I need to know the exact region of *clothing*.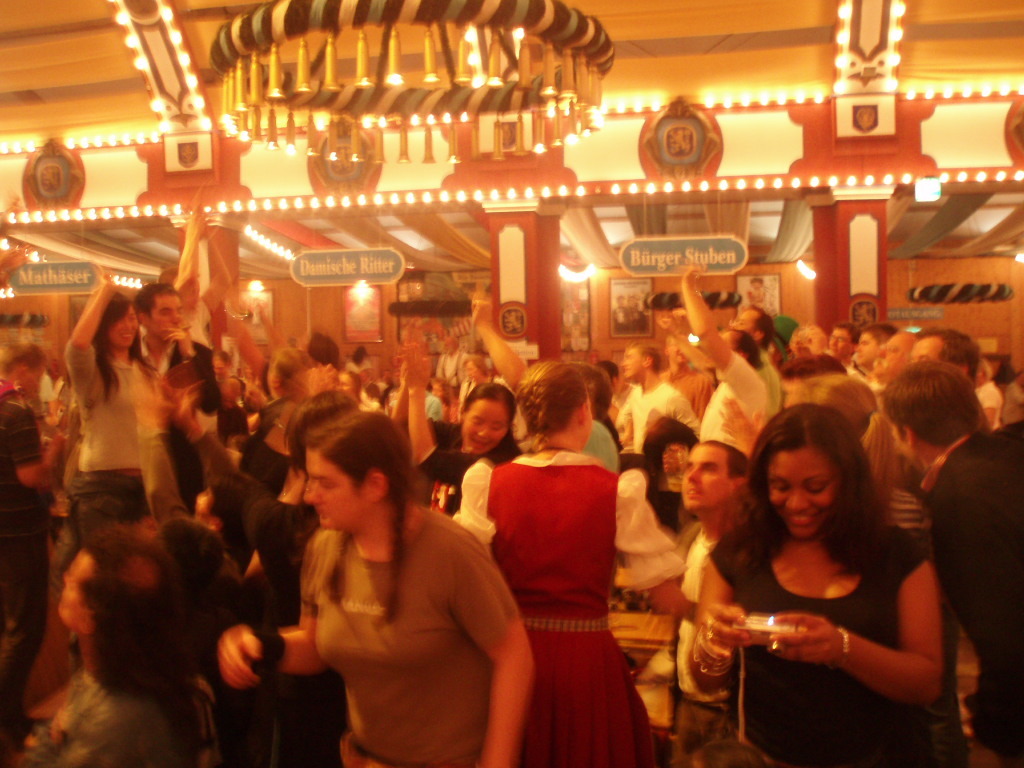
Region: (0,669,195,767).
